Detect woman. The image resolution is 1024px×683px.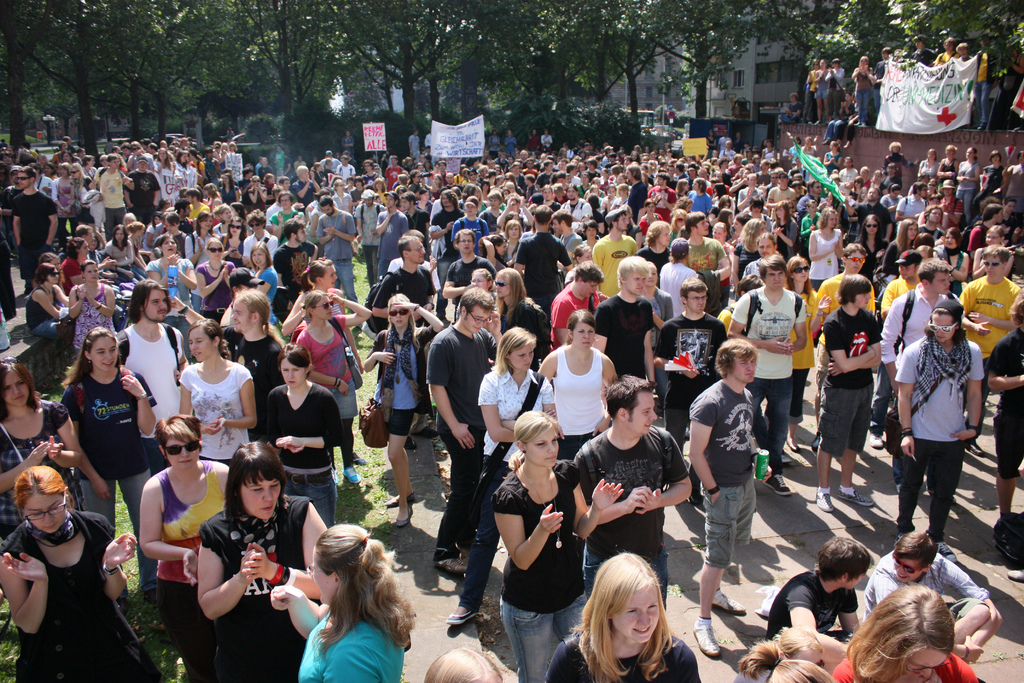
left=106, top=226, right=136, bottom=278.
